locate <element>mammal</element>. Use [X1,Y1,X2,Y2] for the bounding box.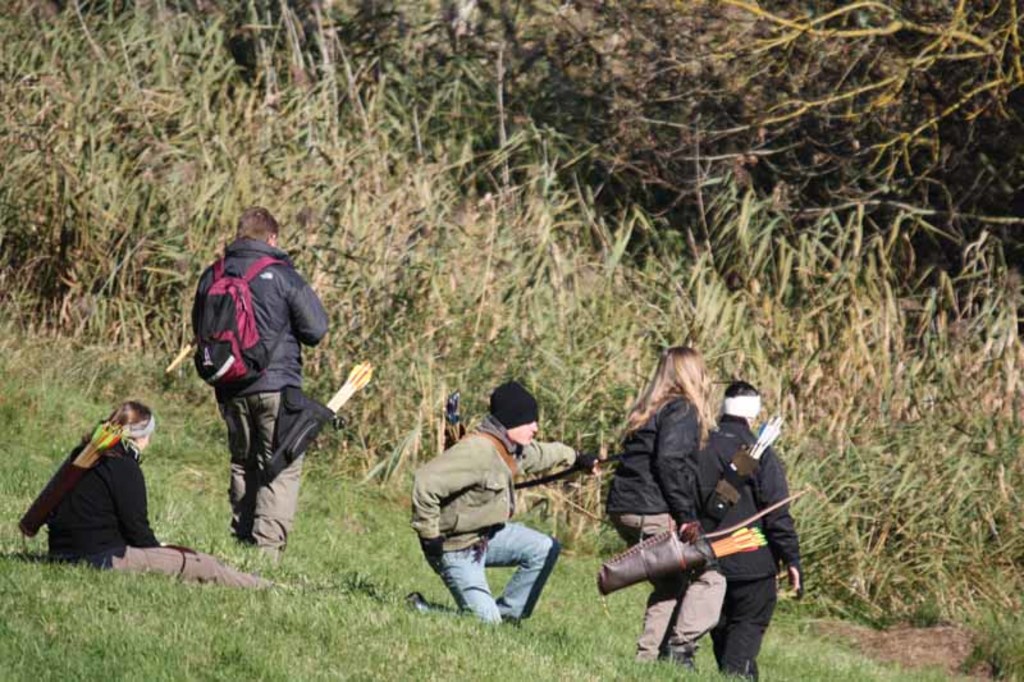
[602,342,726,669].
